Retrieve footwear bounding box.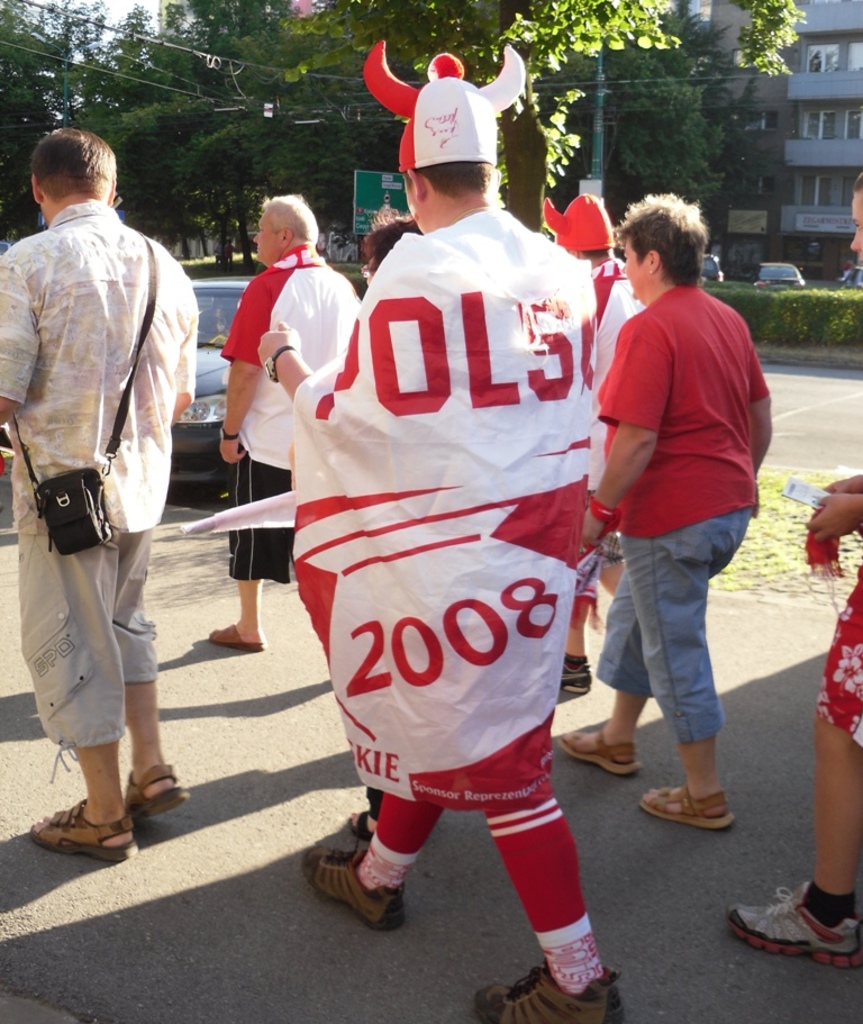
Bounding box: box(27, 792, 144, 862).
